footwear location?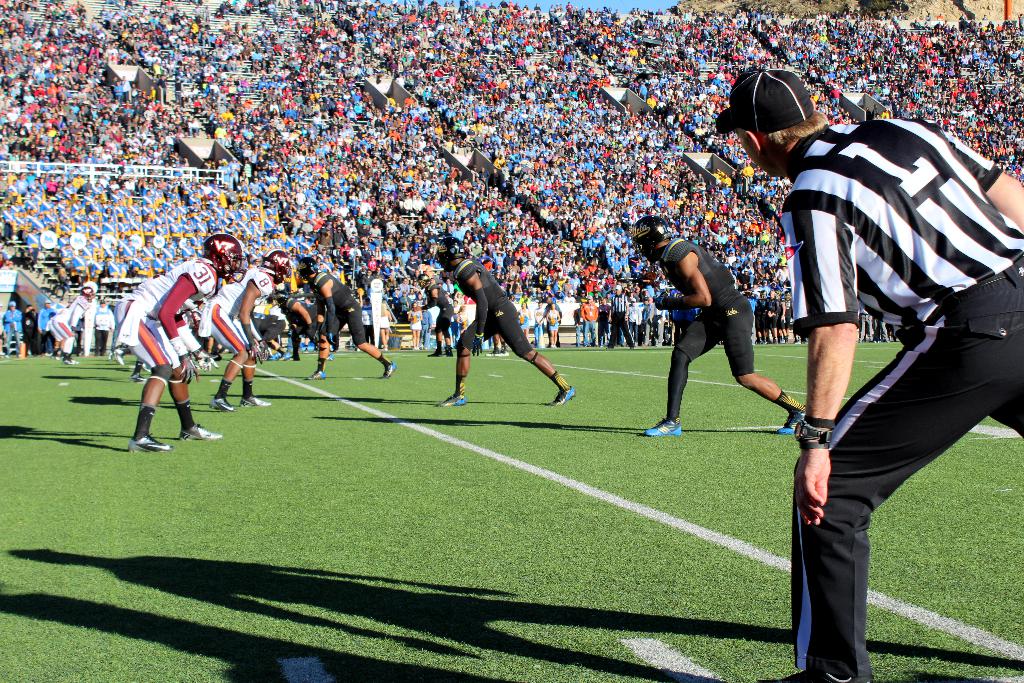
bbox(206, 394, 237, 413)
